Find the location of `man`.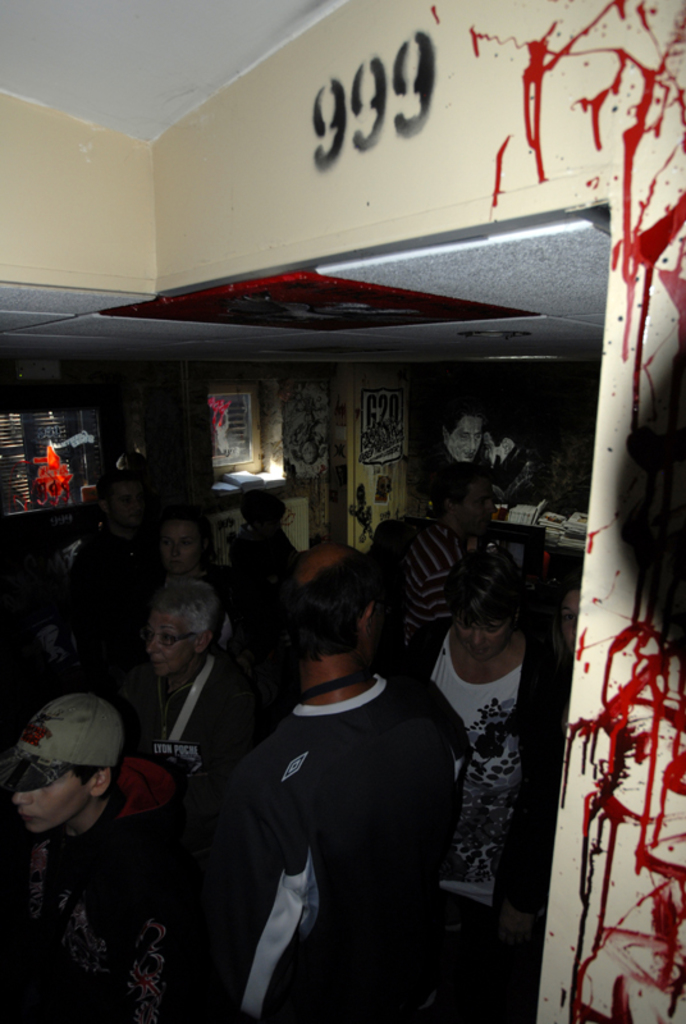
Location: 410,549,570,1023.
